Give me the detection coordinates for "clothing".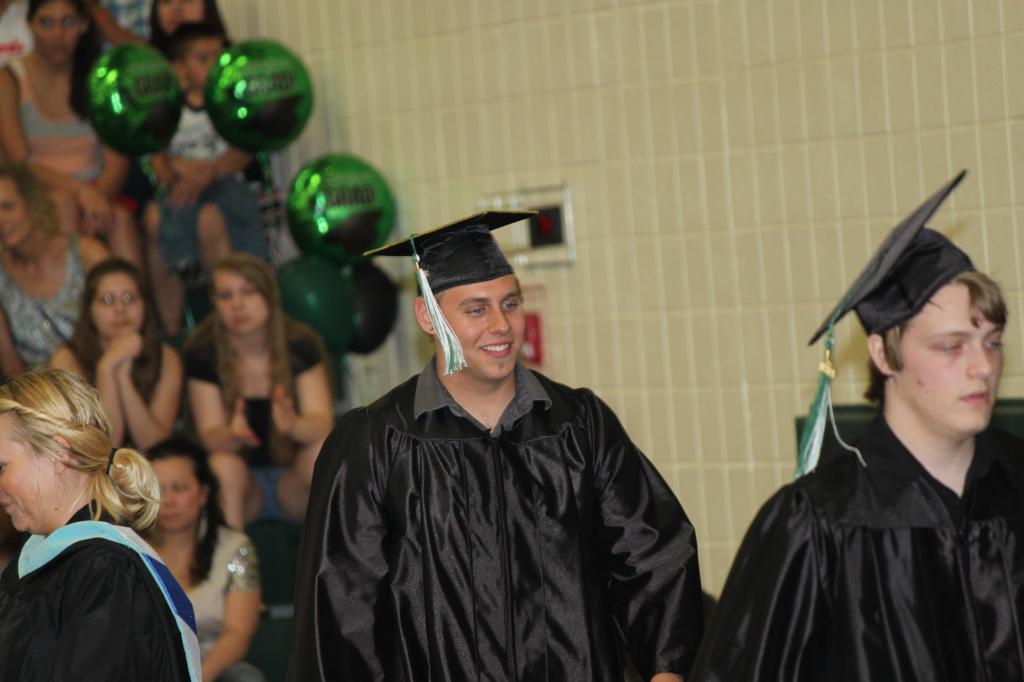
0,497,191,681.
